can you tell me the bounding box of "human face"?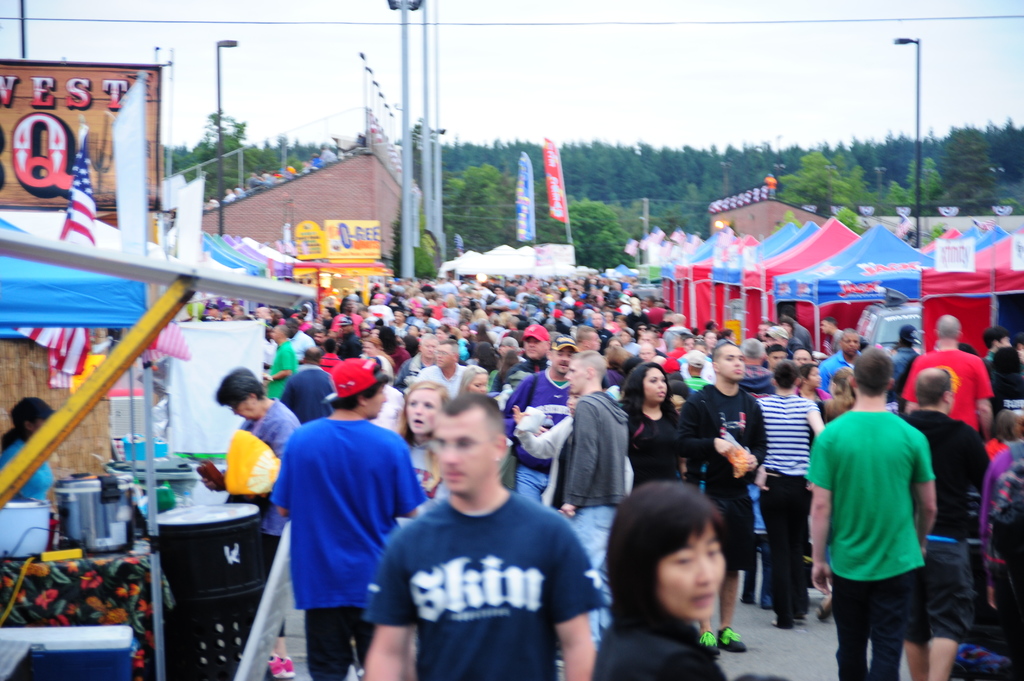
<bbox>360, 390, 385, 418</bbox>.
